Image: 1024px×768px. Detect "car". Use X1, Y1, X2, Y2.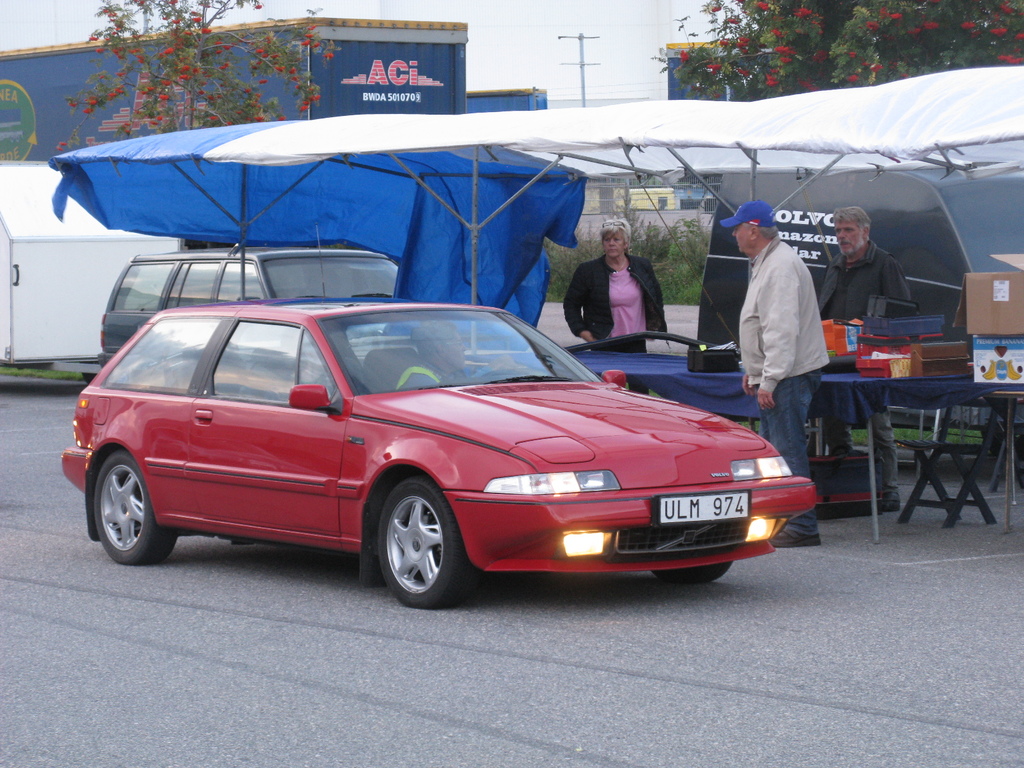
54, 295, 826, 610.
